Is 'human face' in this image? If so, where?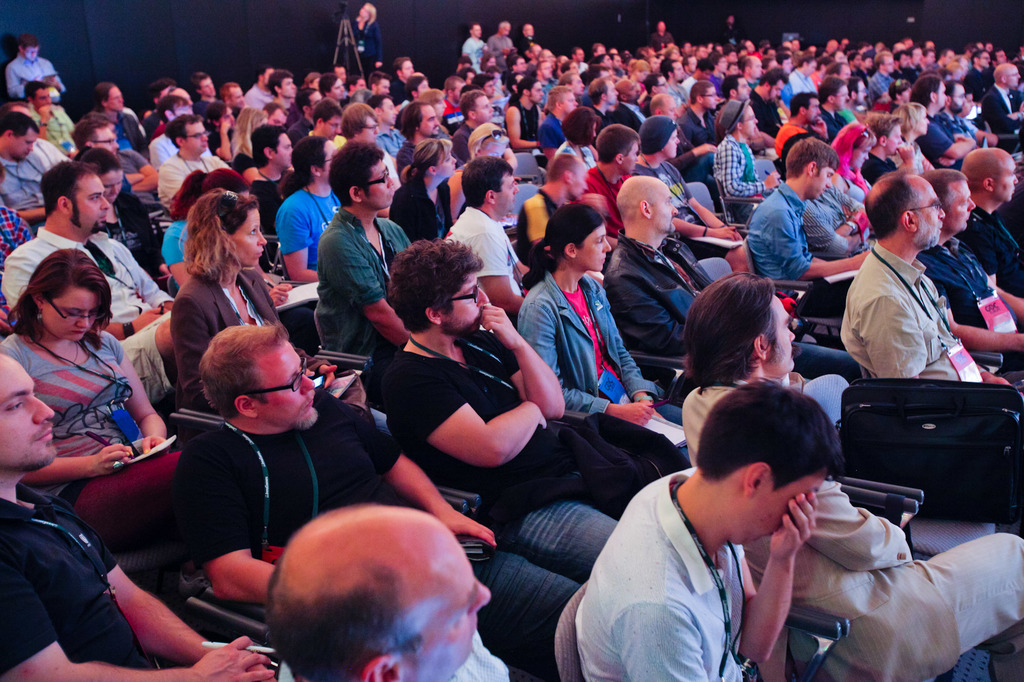
Yes, at (x1=273, y1=134, x2=292, y2=166).
